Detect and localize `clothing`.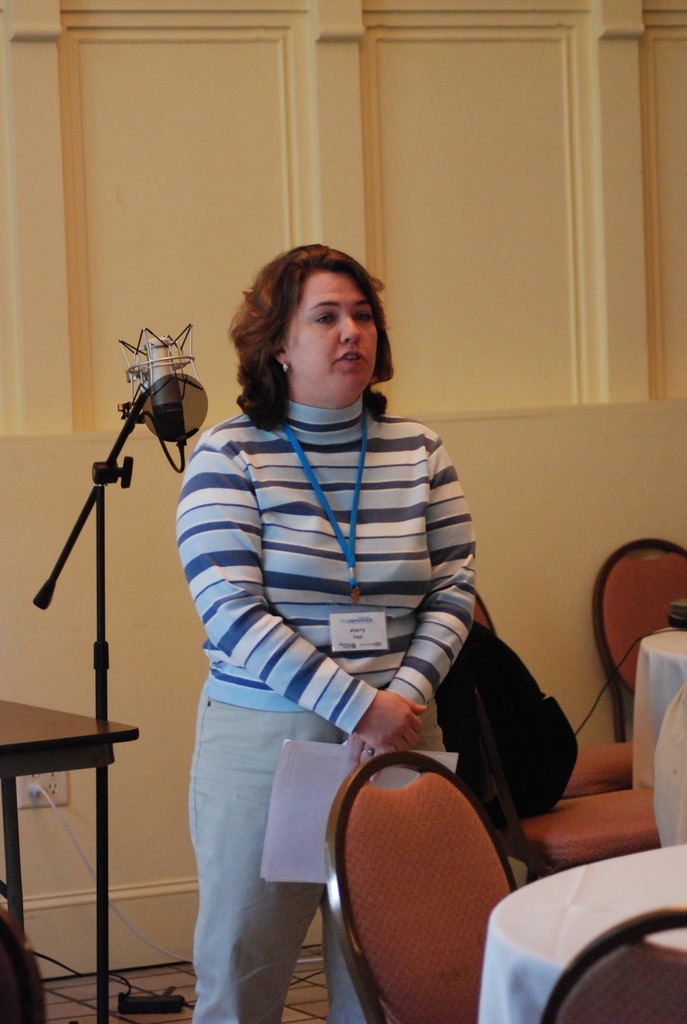
Localized at bbox=(176, 397, 485, 1023).
